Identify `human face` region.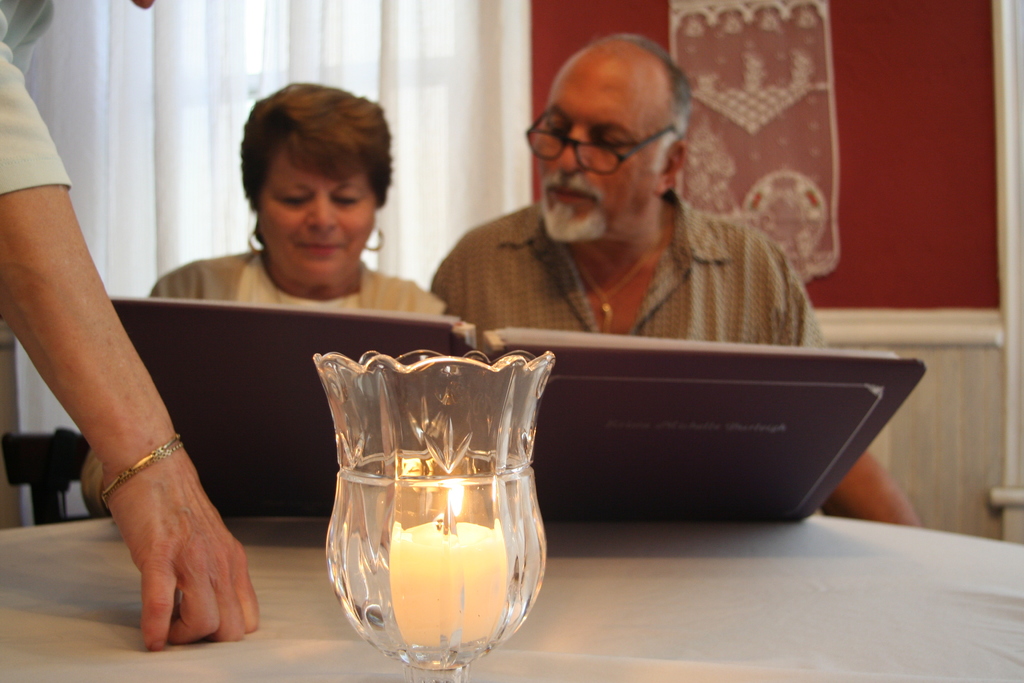
Region: detection(253, 138, 375, 287).
